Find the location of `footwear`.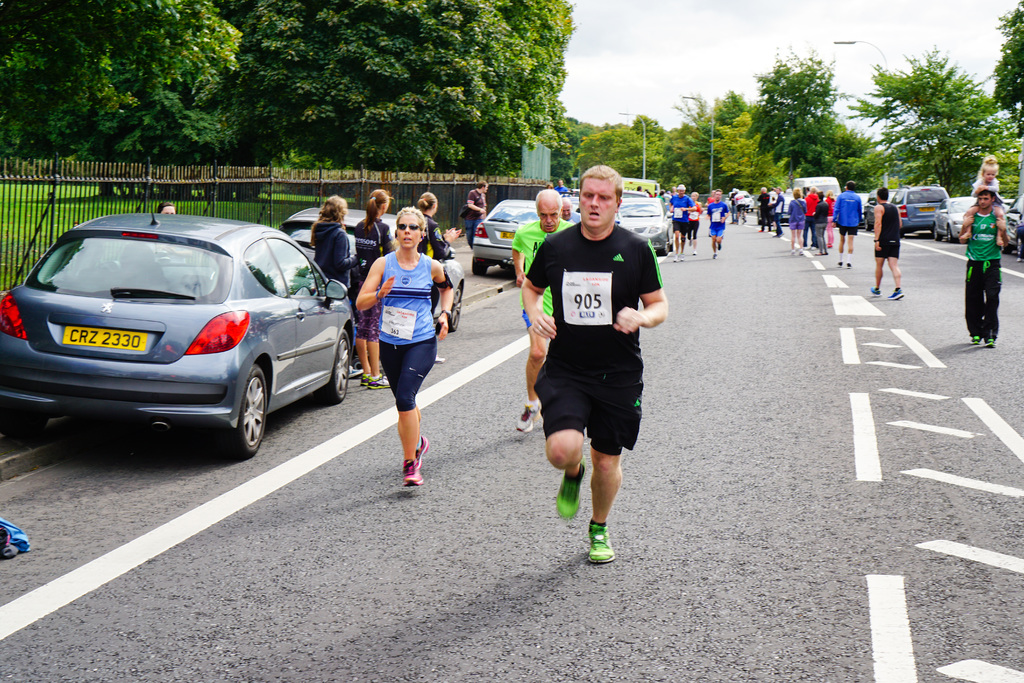
Location: detection(691, 247, 698, 256).
